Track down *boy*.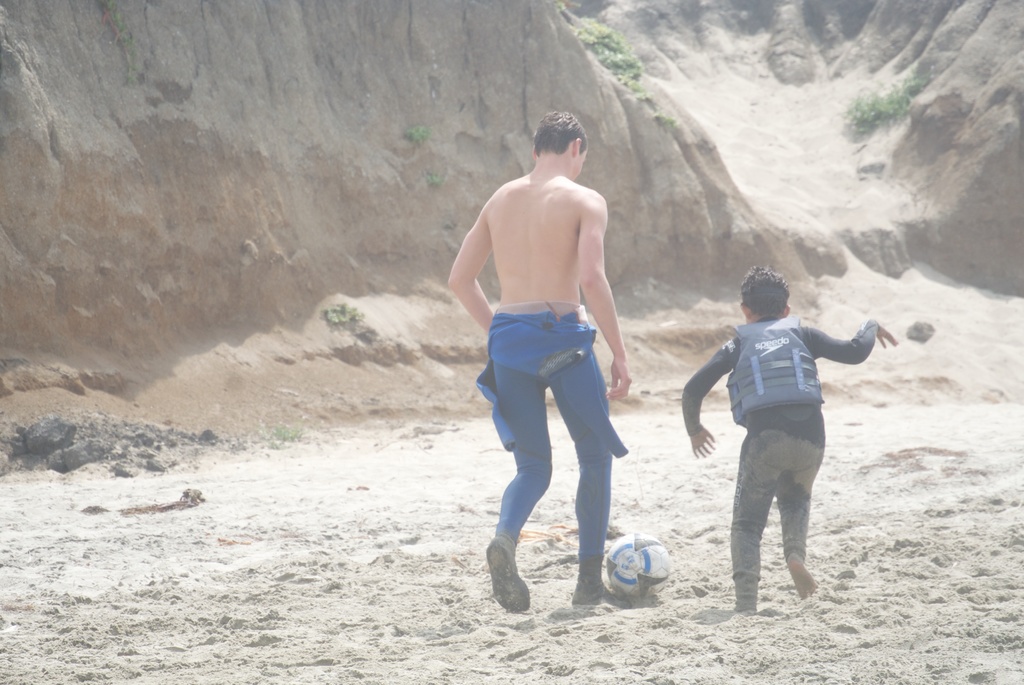
Tracked to {"x1": 673, "y1": 262, "x2": 908, "y2": 627}.
